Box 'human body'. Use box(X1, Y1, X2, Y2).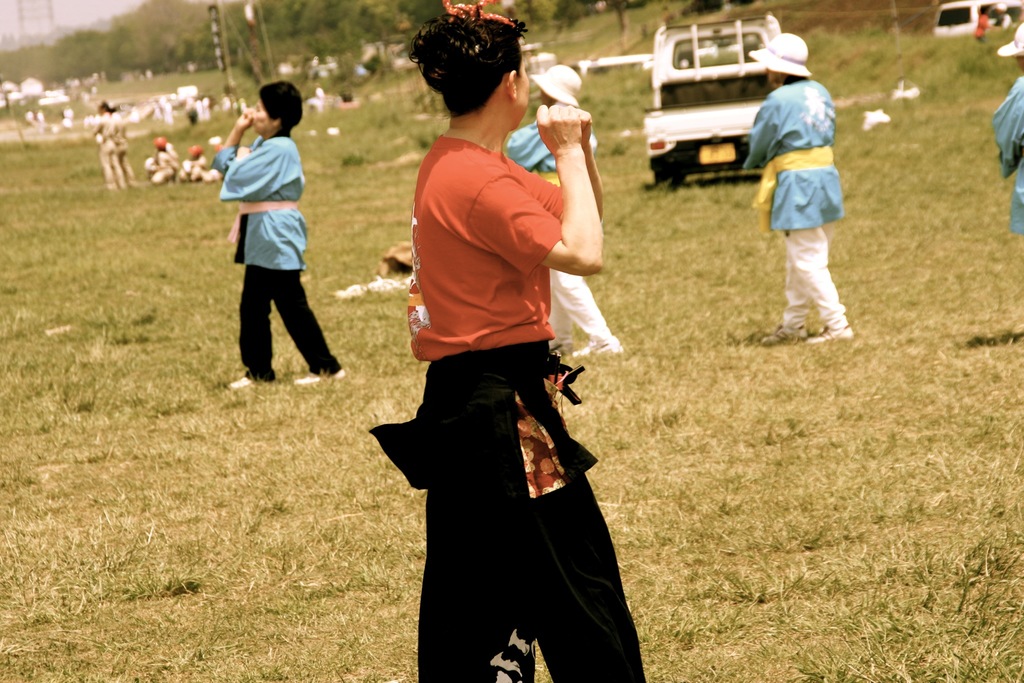
box(170, 158, 216, 188).
